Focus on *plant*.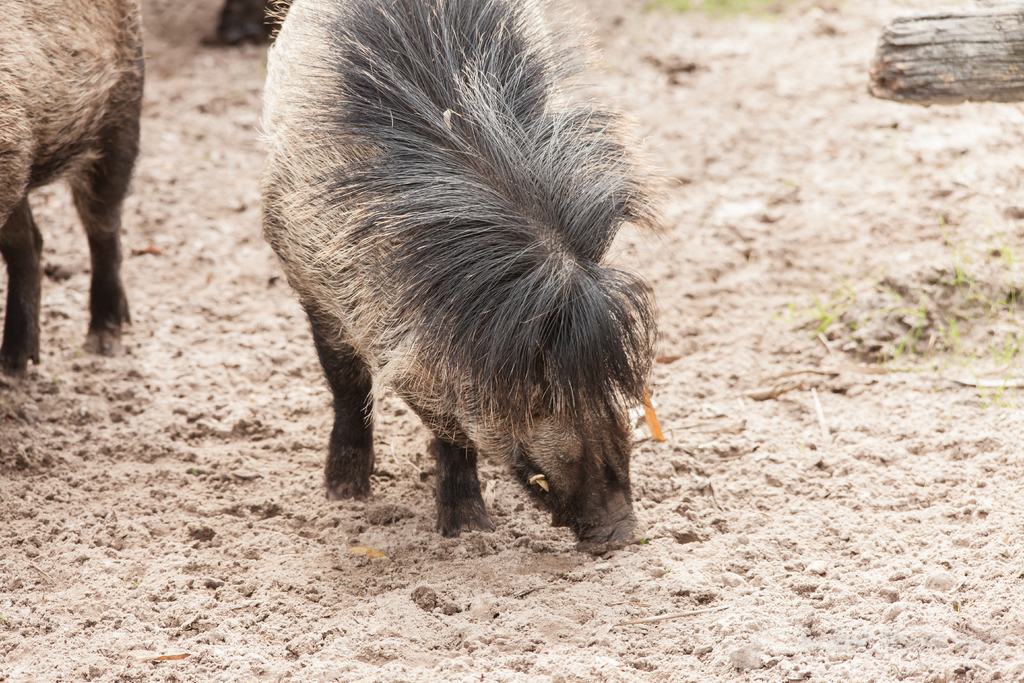
Focused at (left=941, top=313, right=958, bottom=347).
